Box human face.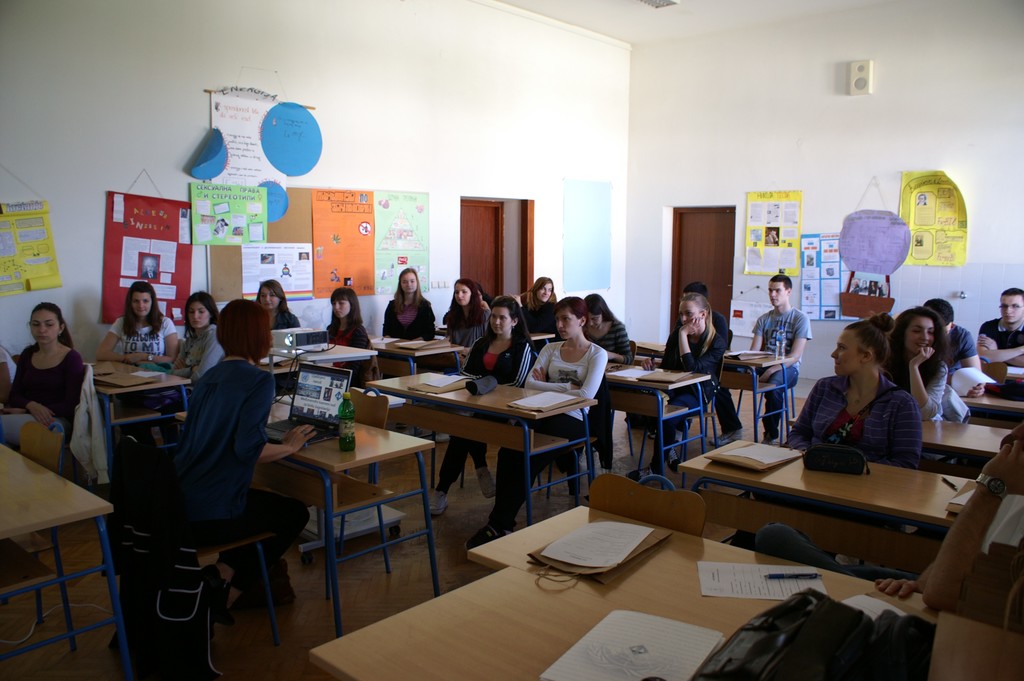
bbox=[332, 299, 351, 315].
